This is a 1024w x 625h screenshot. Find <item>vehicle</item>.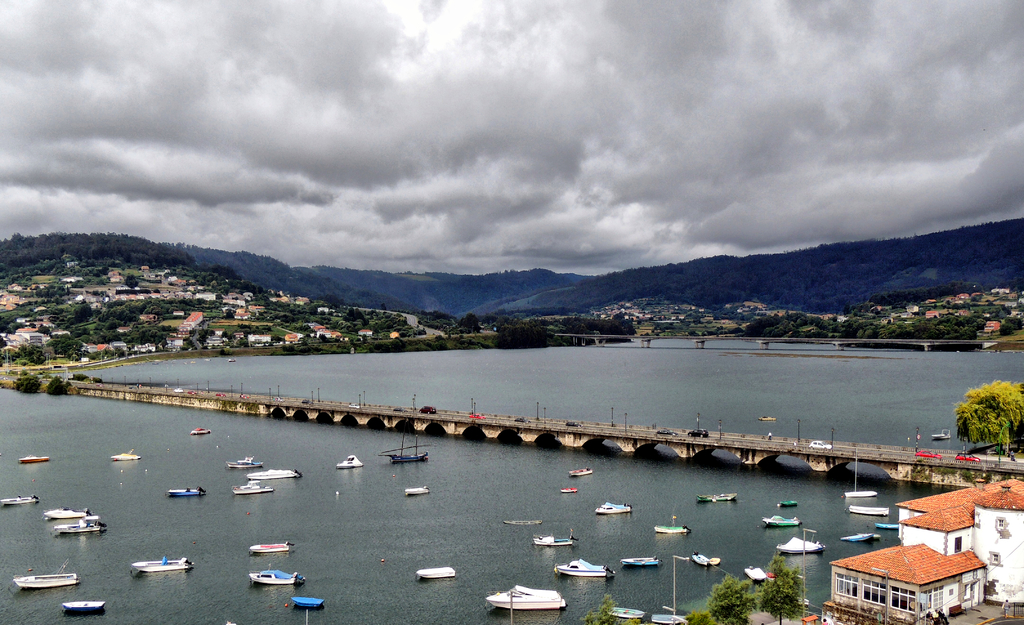
Bounding box: <box>419,404,436,414</box>.
